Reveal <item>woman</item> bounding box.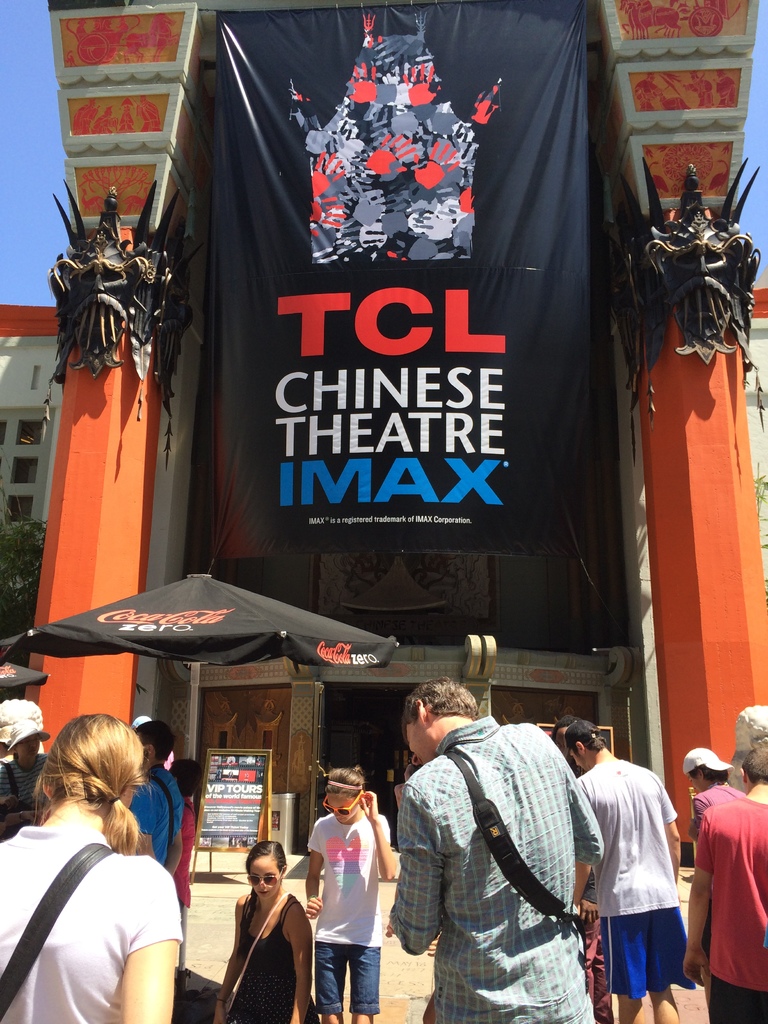
Revealed: <bbox>305, 762, 399, 1023</bbox>.
